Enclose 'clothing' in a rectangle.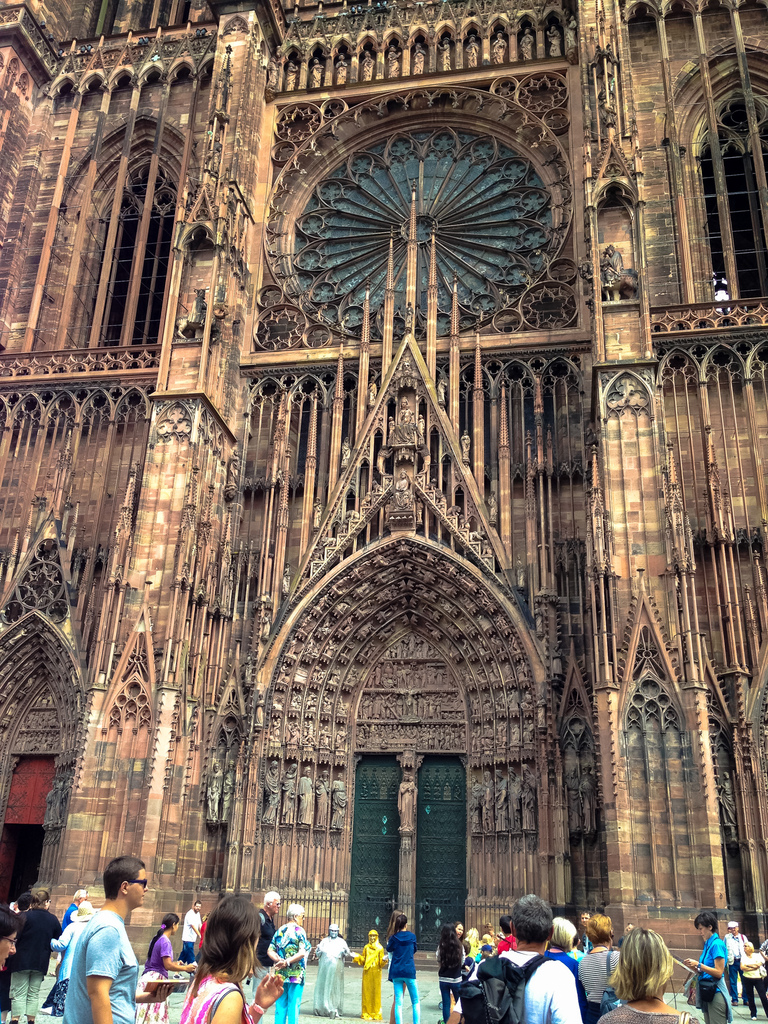
x1=311, y1=939, x2=346, y2=1012.
